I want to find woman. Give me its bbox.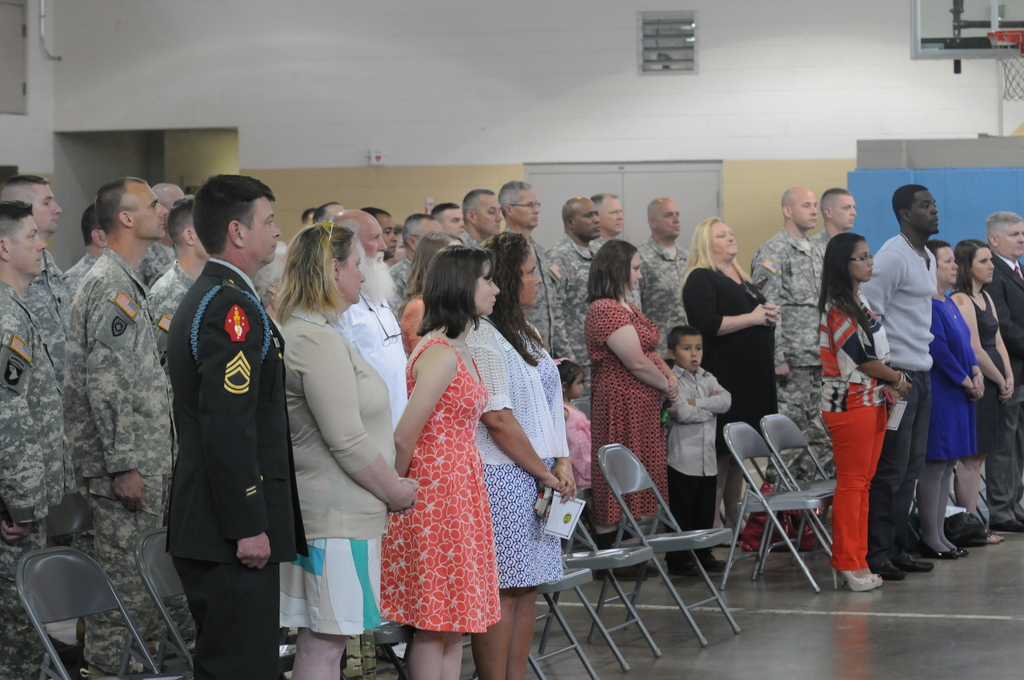
<box>464,231,581,679</box>.
